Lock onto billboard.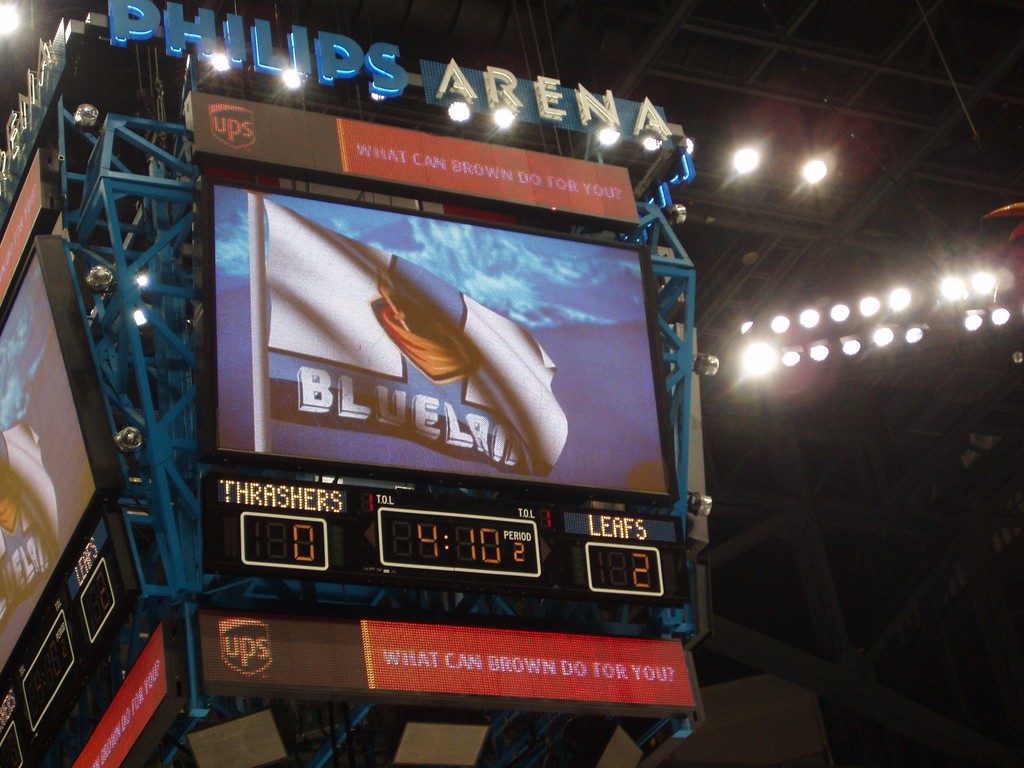
Locked: BBox(198, 214, 682, 494).
